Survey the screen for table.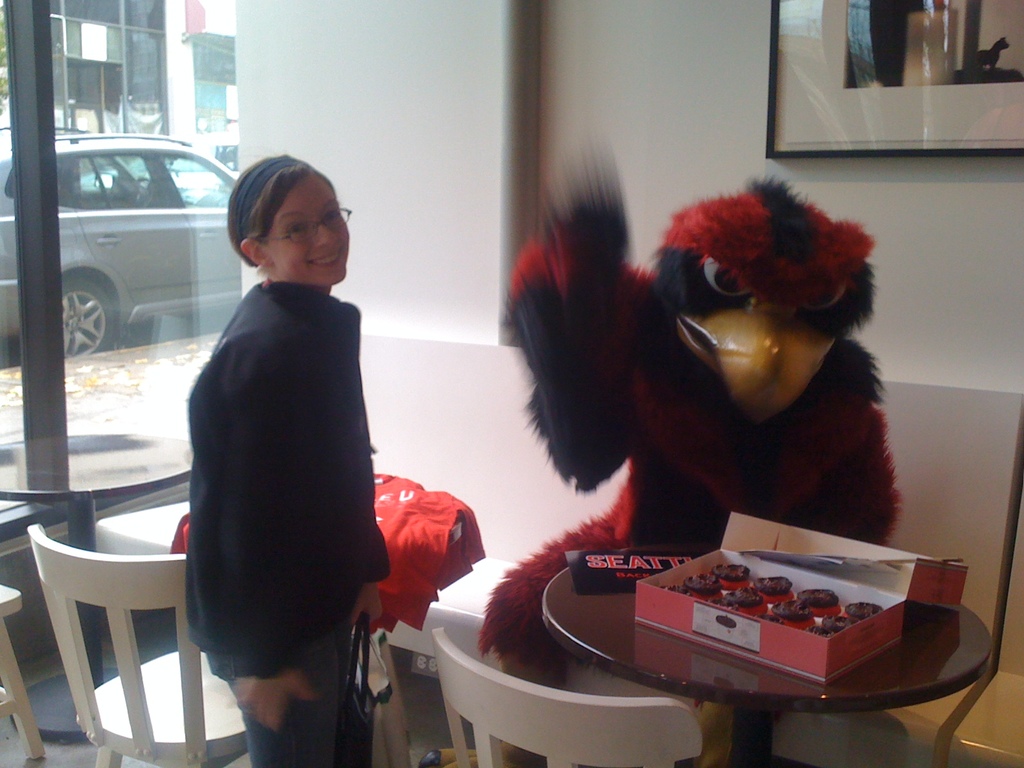
Survey found: x1=532 y1=531 x2=996 y2=741.
